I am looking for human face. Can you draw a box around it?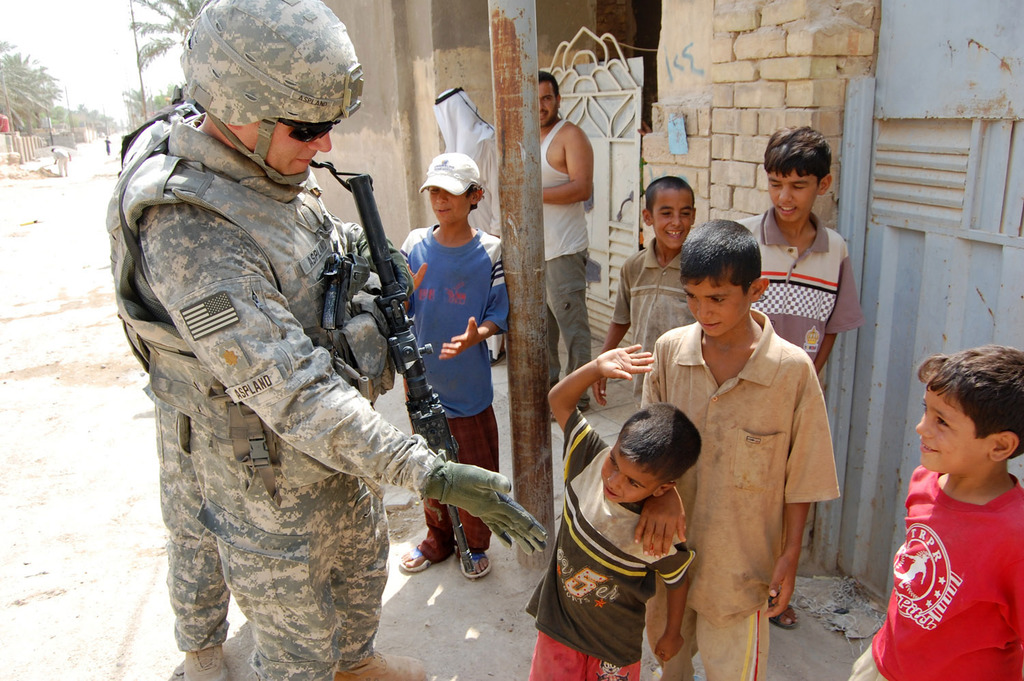
Sure, the bounding box is [left=597, top=439, right=661, bottom=499].
